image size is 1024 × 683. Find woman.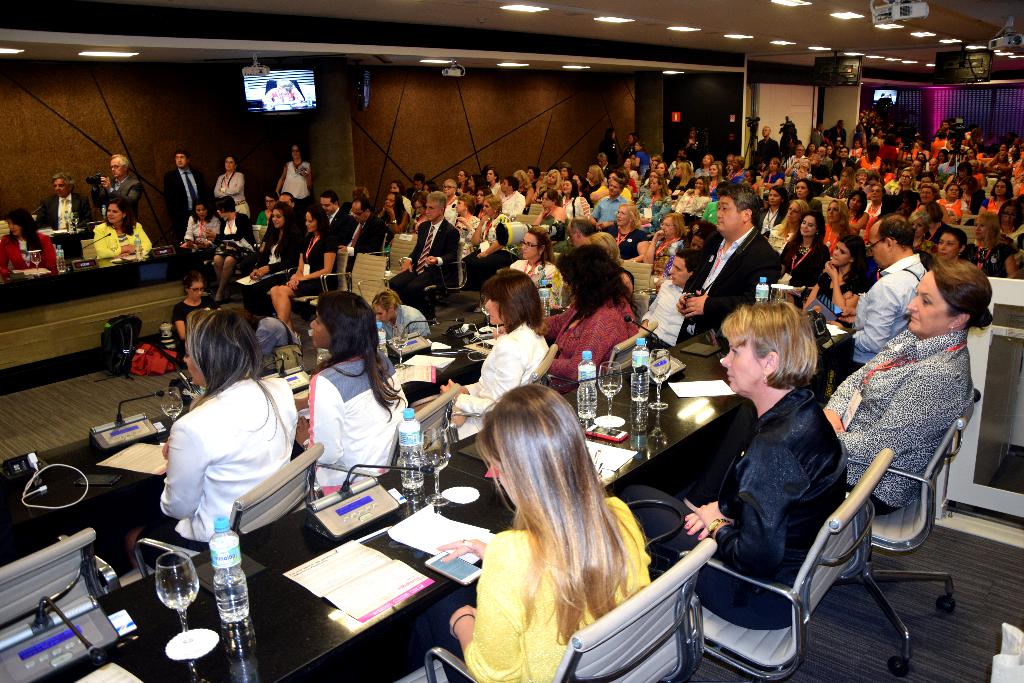
x1=449 y1=197 x2=484 y2=252.
